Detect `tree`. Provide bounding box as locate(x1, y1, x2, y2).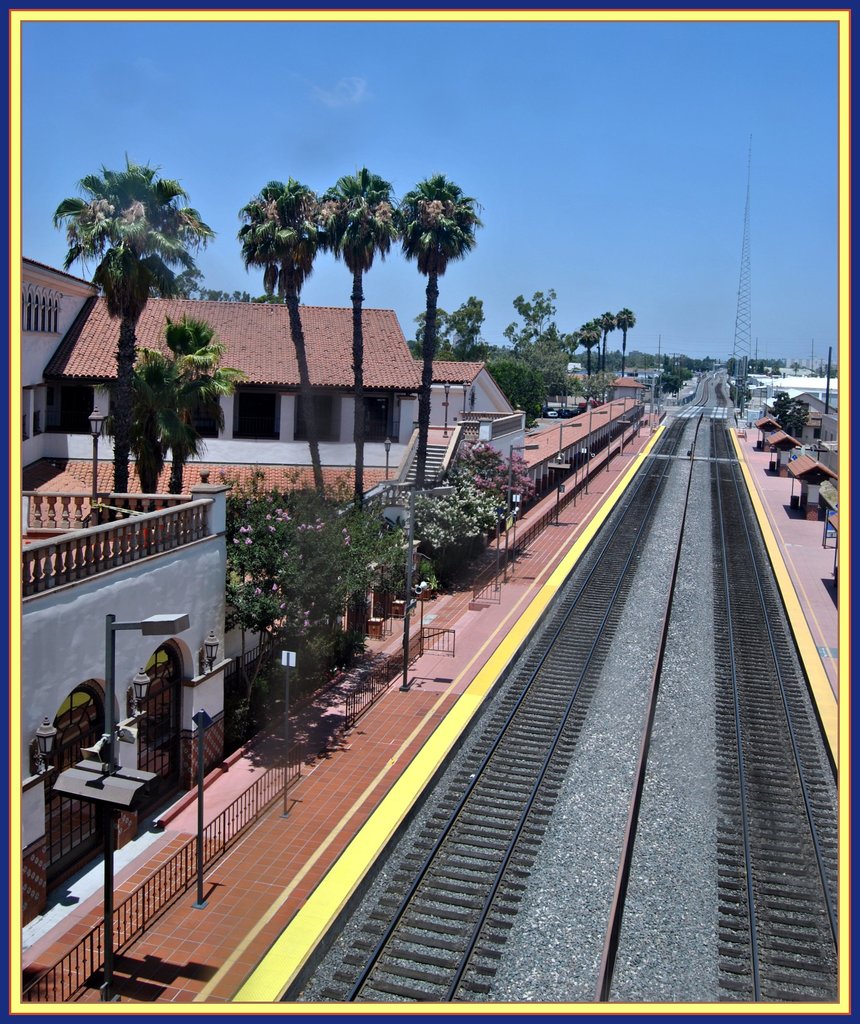
locate(48, 149, 221, 492).
